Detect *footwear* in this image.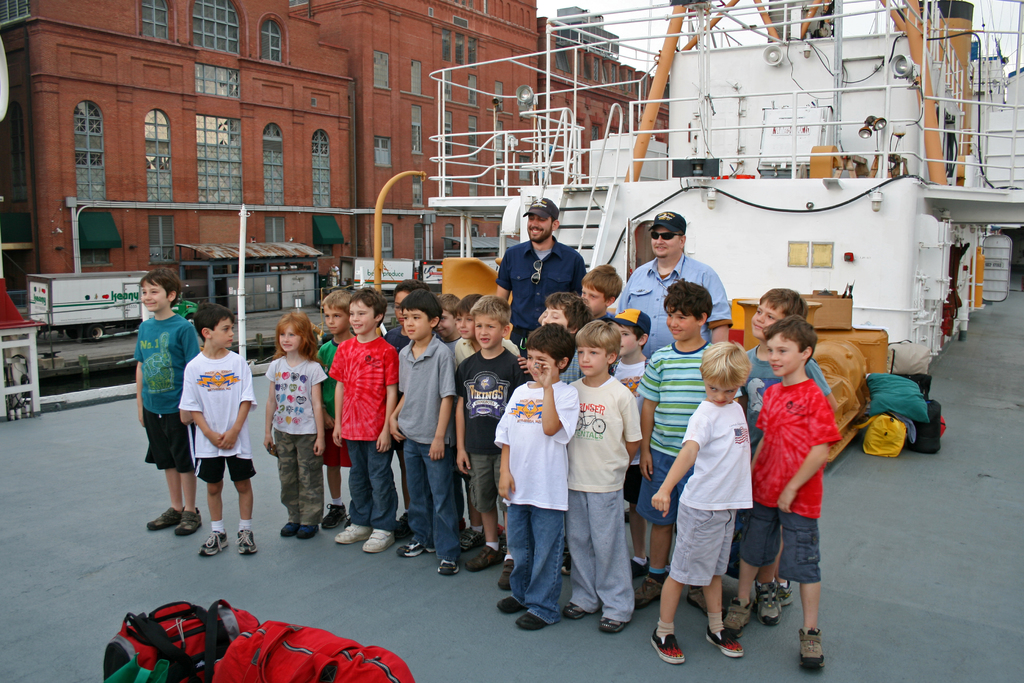
Detection: <region>764, 588, 779, 627</region>.
